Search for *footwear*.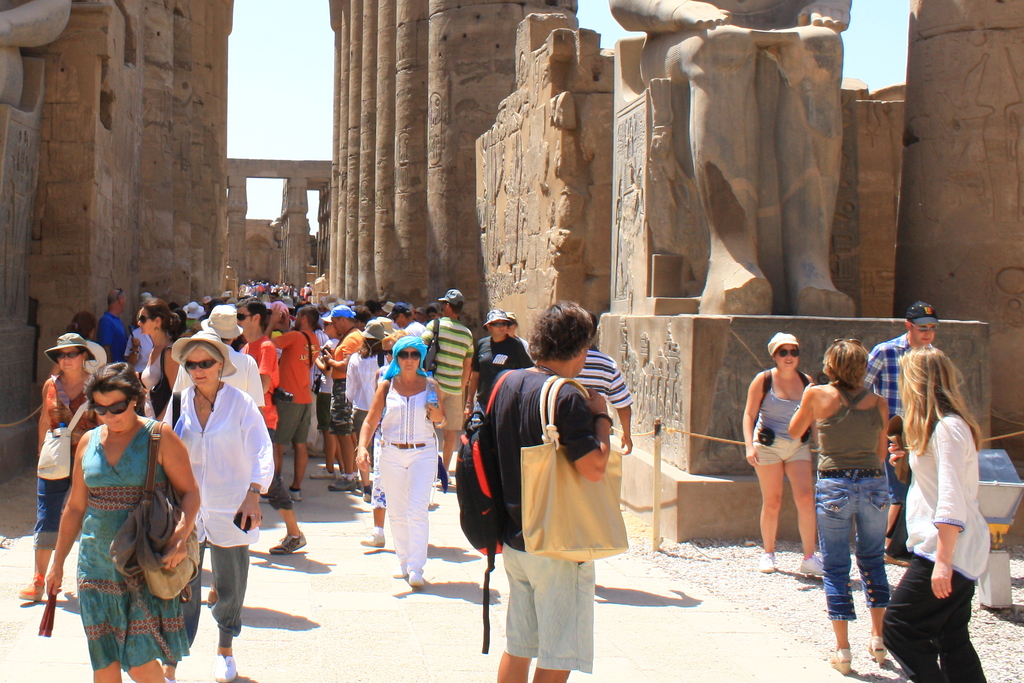
Found at (214,655,232,681).
